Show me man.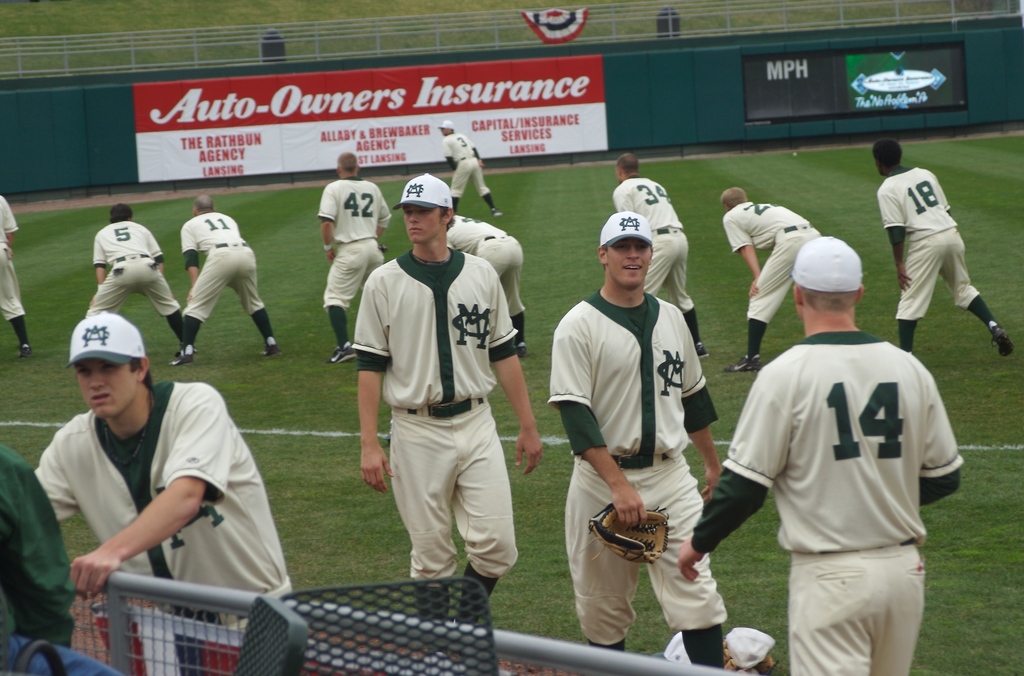
man is here: (x1=868, y1=138, x2=1011, y2=361).
